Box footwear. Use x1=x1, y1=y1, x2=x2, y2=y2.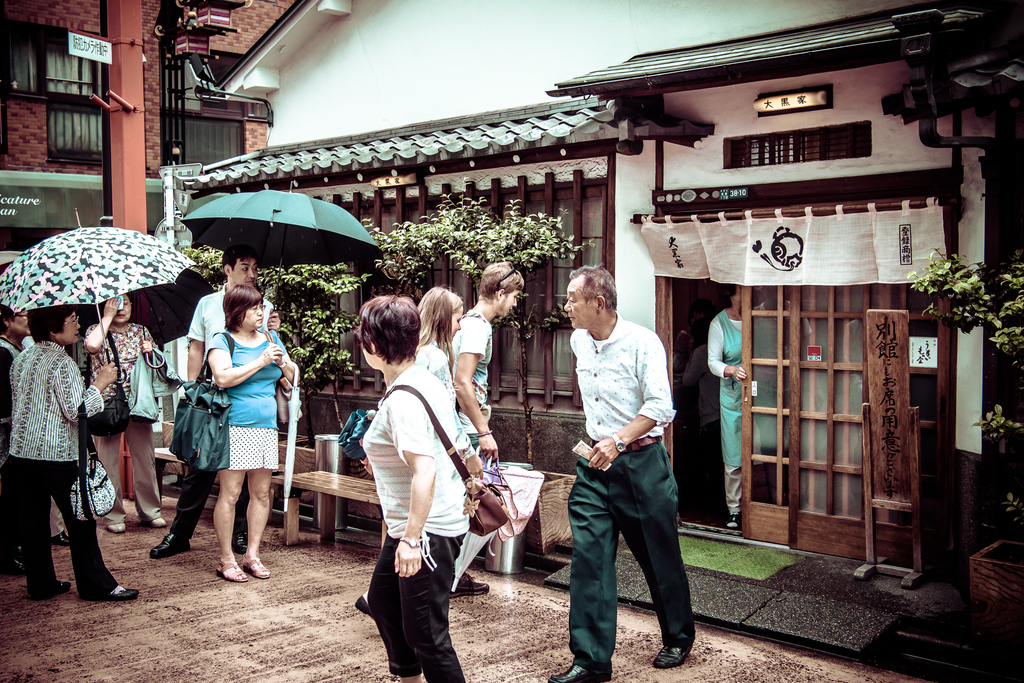
x1=55, y1=582, x2=77, y2=592.
